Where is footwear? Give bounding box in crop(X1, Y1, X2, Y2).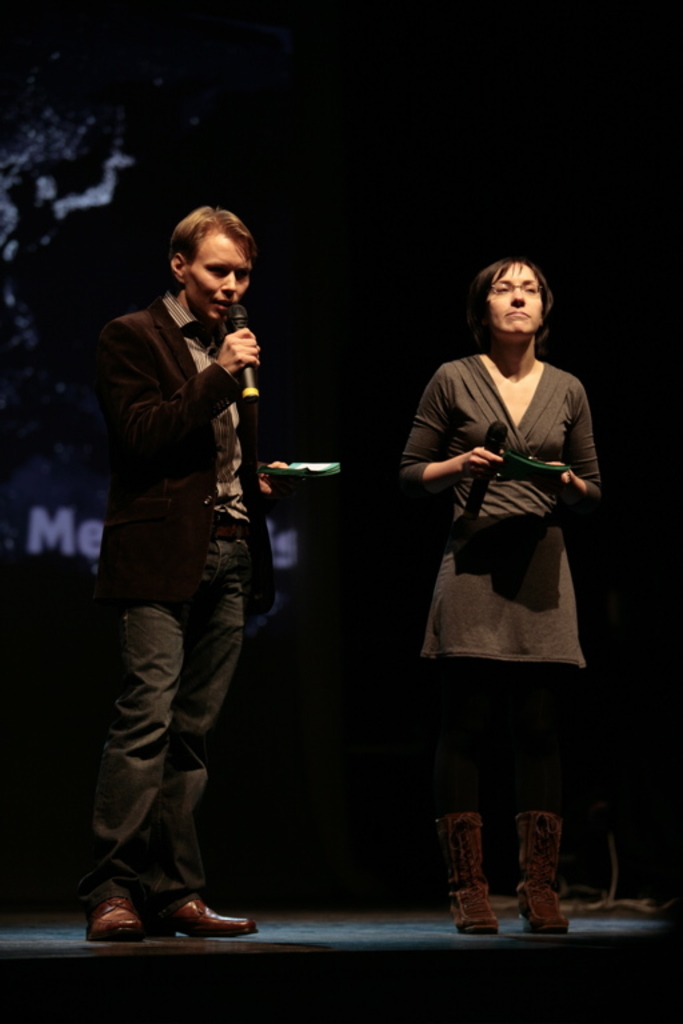
crop(84, 888, 167, 947).
